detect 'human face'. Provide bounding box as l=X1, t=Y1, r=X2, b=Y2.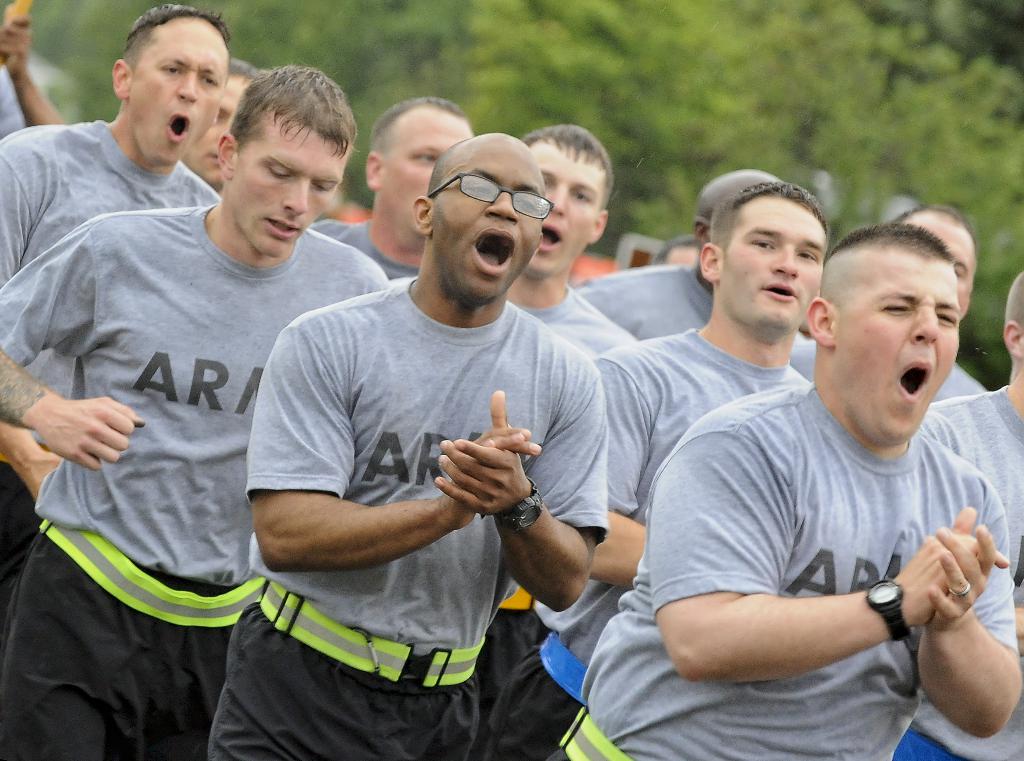
l=387, t=111, r=473, b=231.
